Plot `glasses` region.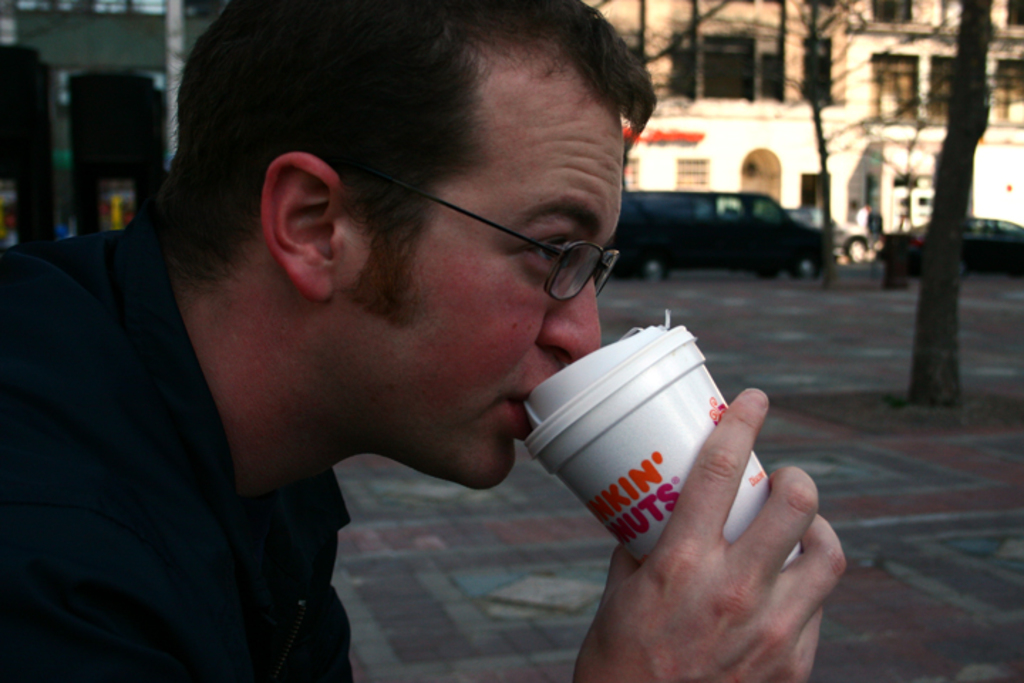
Plotted at left=351, top=181, right=630, bottom=289.
